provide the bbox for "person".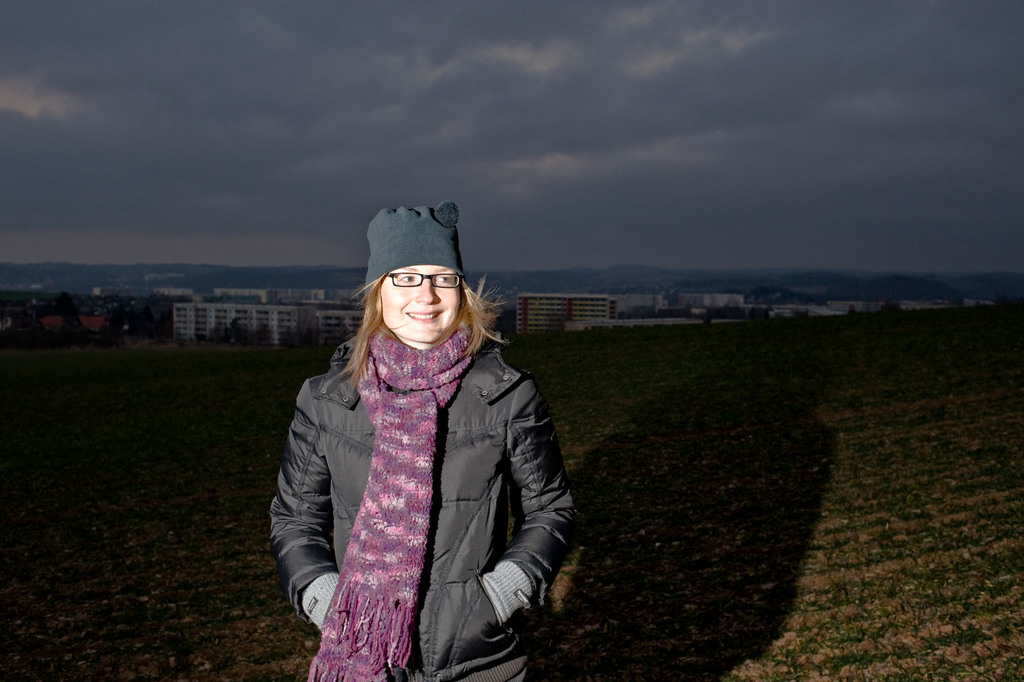
rect(294, 186, 593, 669).
